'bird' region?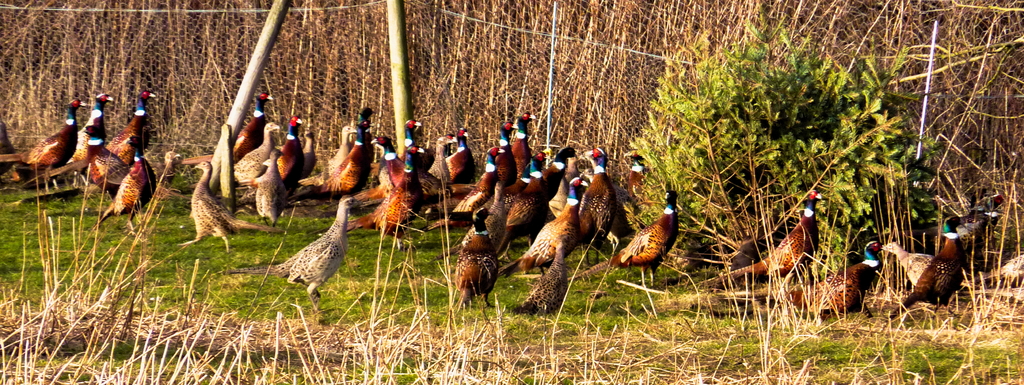
Rect(452, 146, 496, 221)
